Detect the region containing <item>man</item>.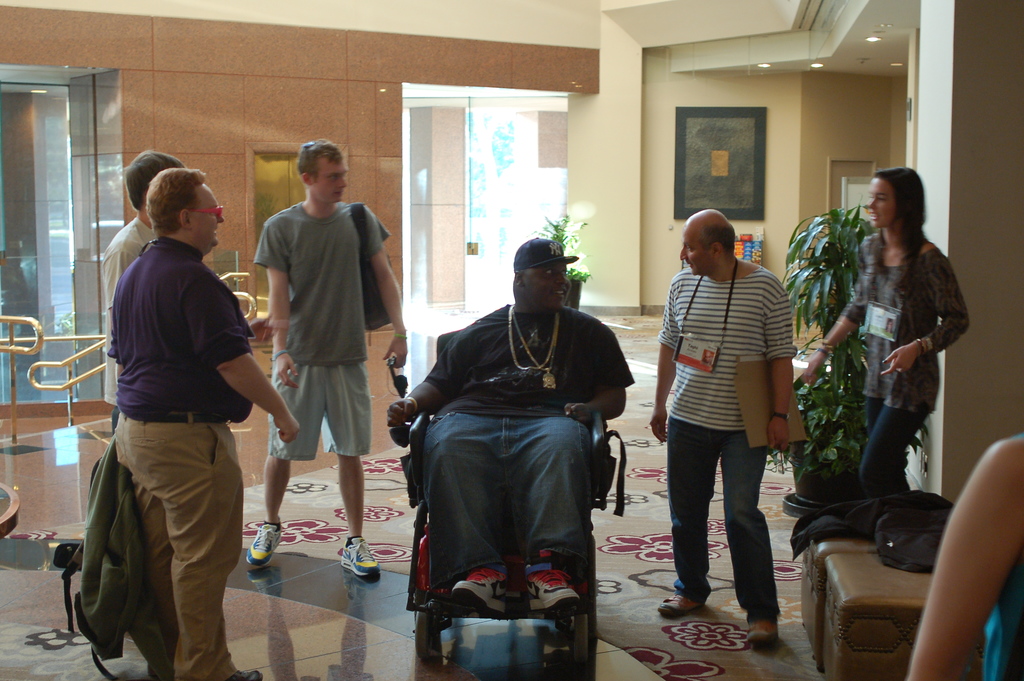
region(248, 114, 385, 592).
